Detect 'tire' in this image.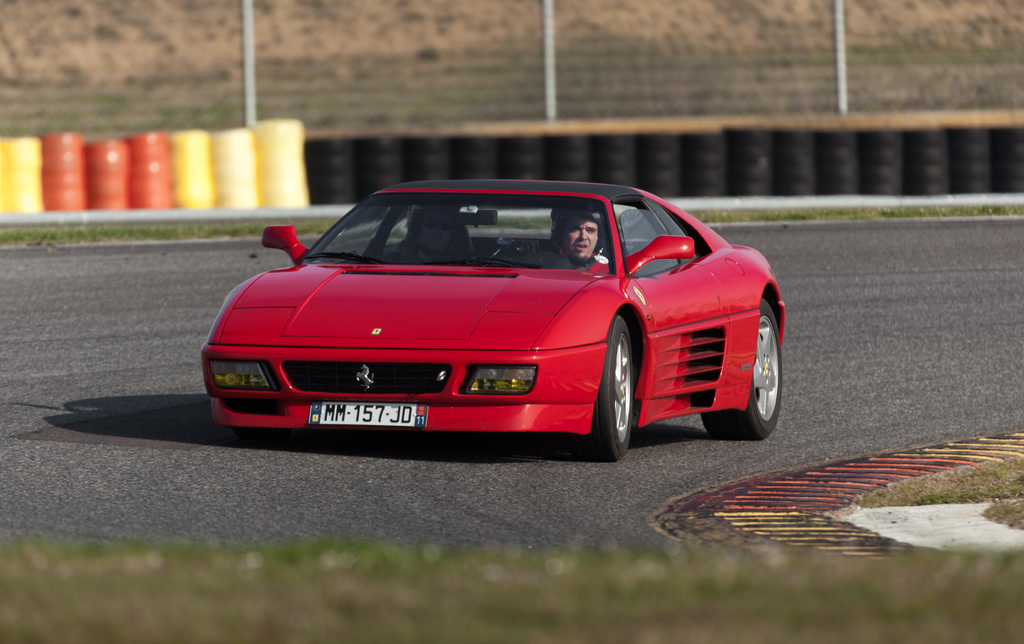
Detection: {"x1": 703, "y1": 297, "x2": 785, "y2": 441}.
